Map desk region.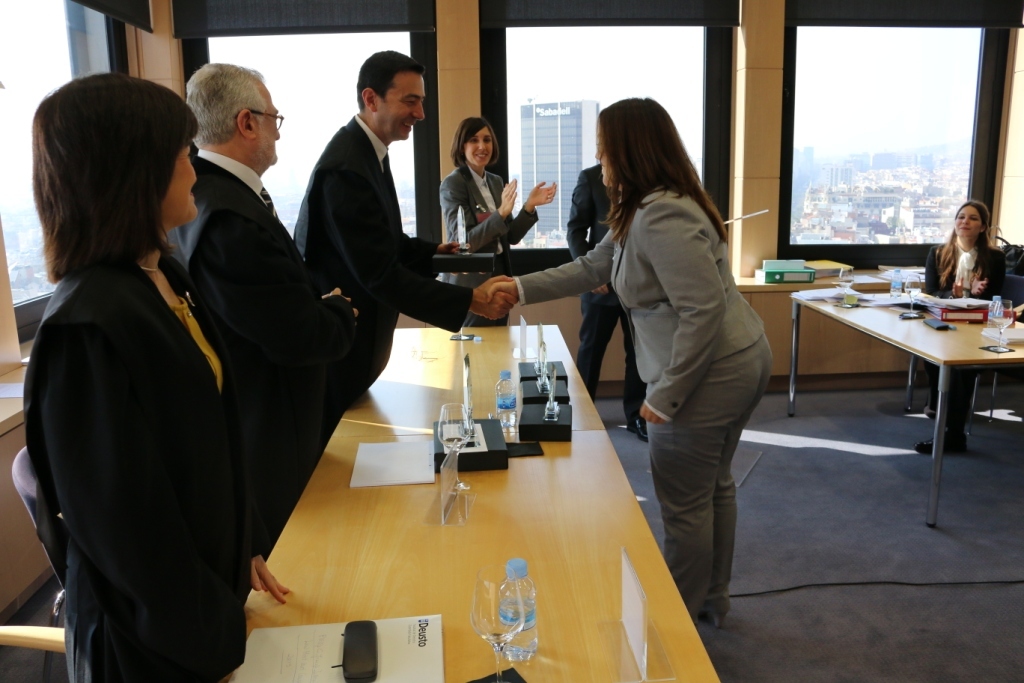
Mapped to 791, 251, 1017, 493.
